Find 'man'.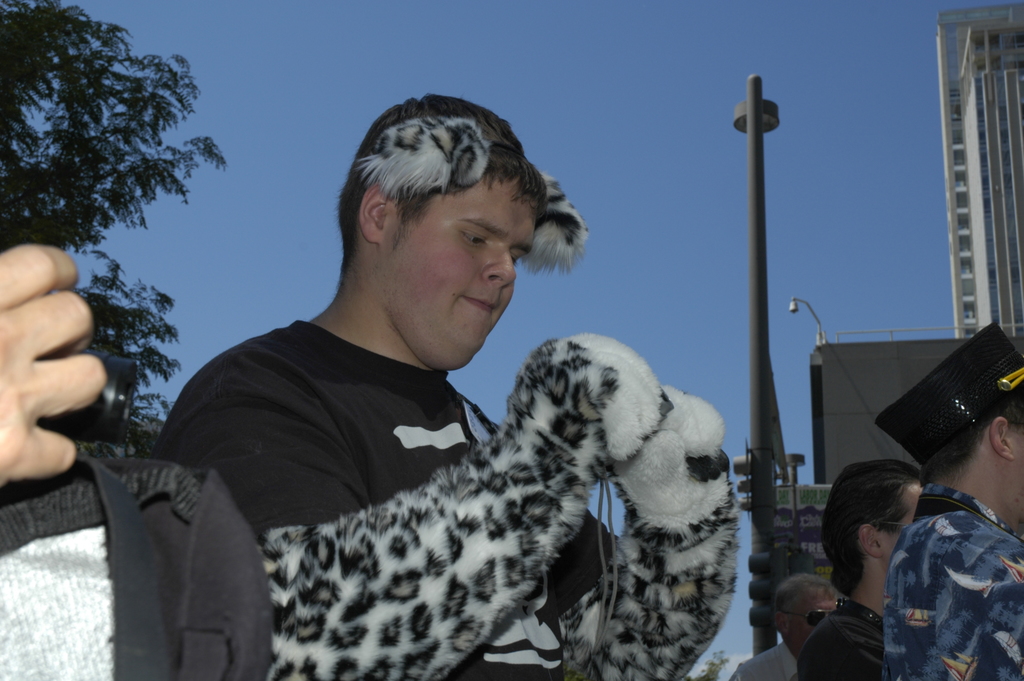
[797,455,927,680].
